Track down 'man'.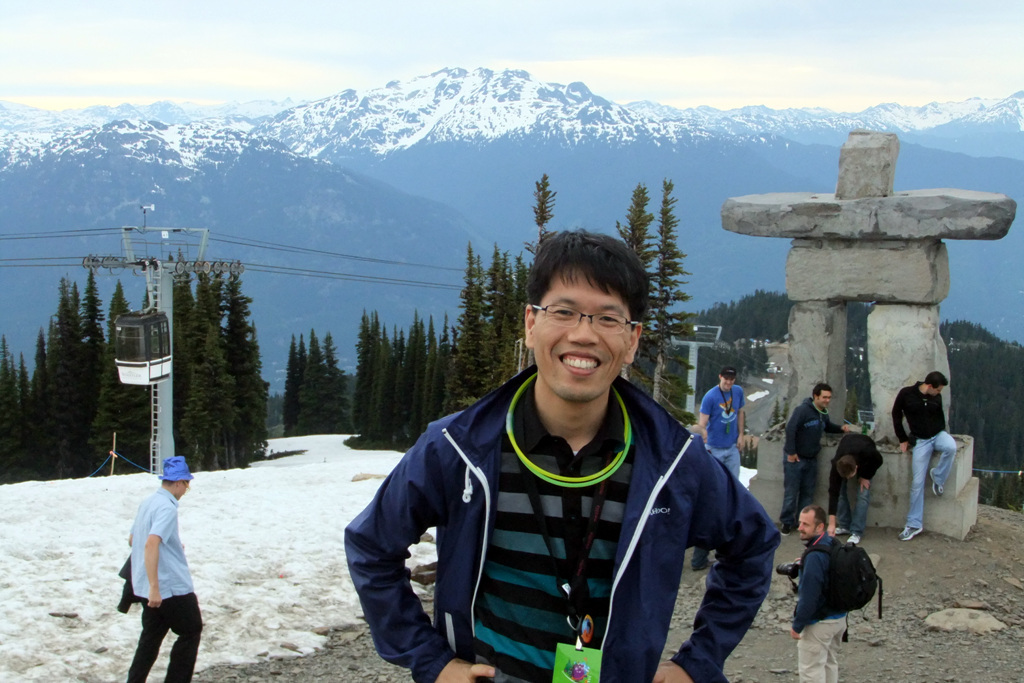
Tracked to (344,231,779,682).
